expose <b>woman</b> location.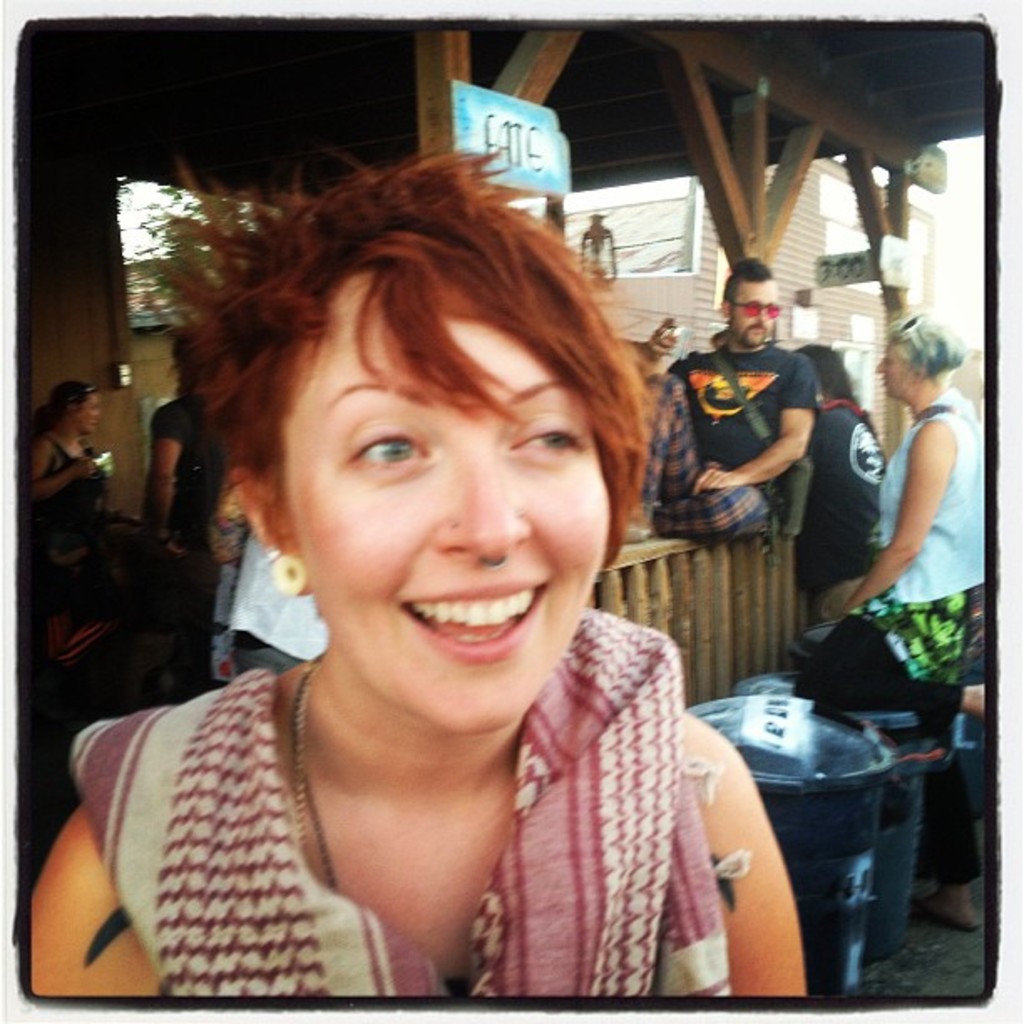
Exposed at 820/301/989/929.
